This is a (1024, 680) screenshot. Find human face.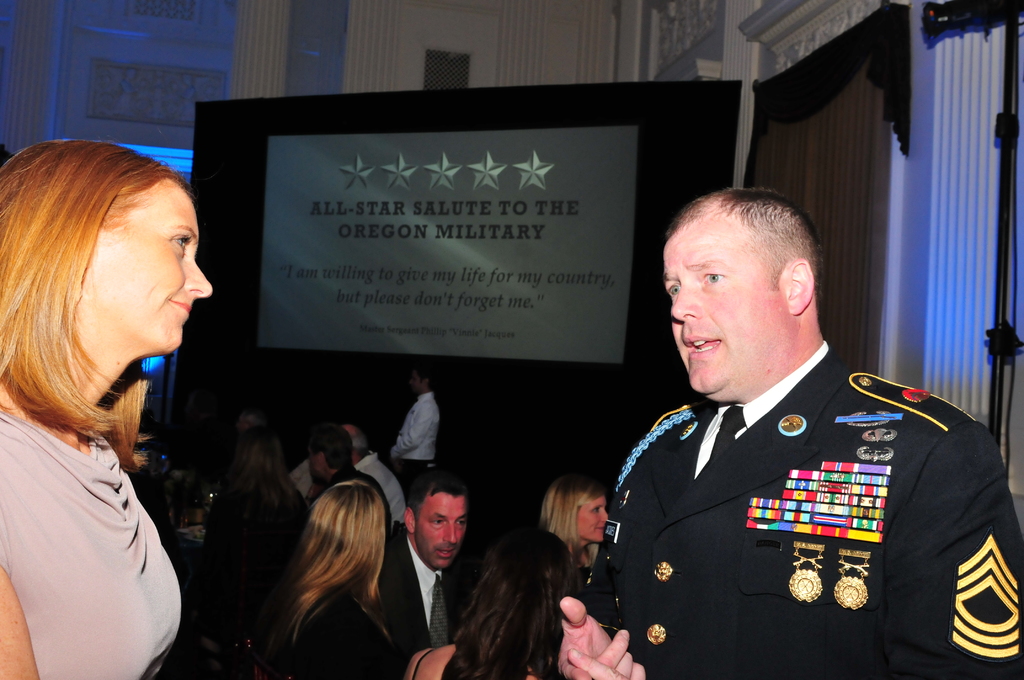
Bounding box: x1=573 y1=494 x2=610 y2=542.
